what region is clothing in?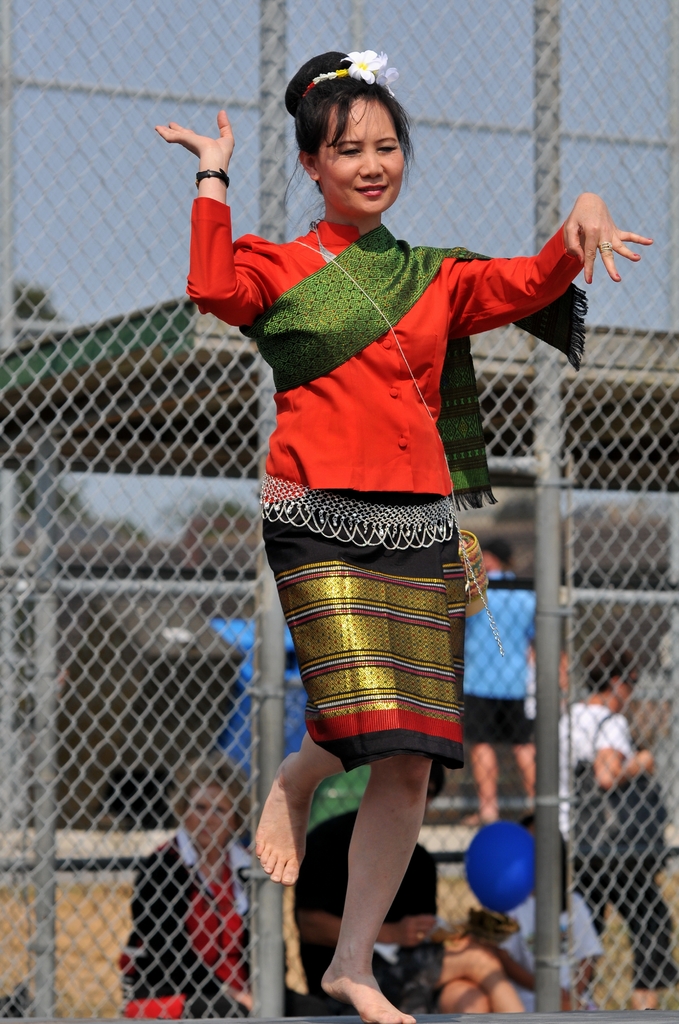
Rect(184, 188, 591, 778).
